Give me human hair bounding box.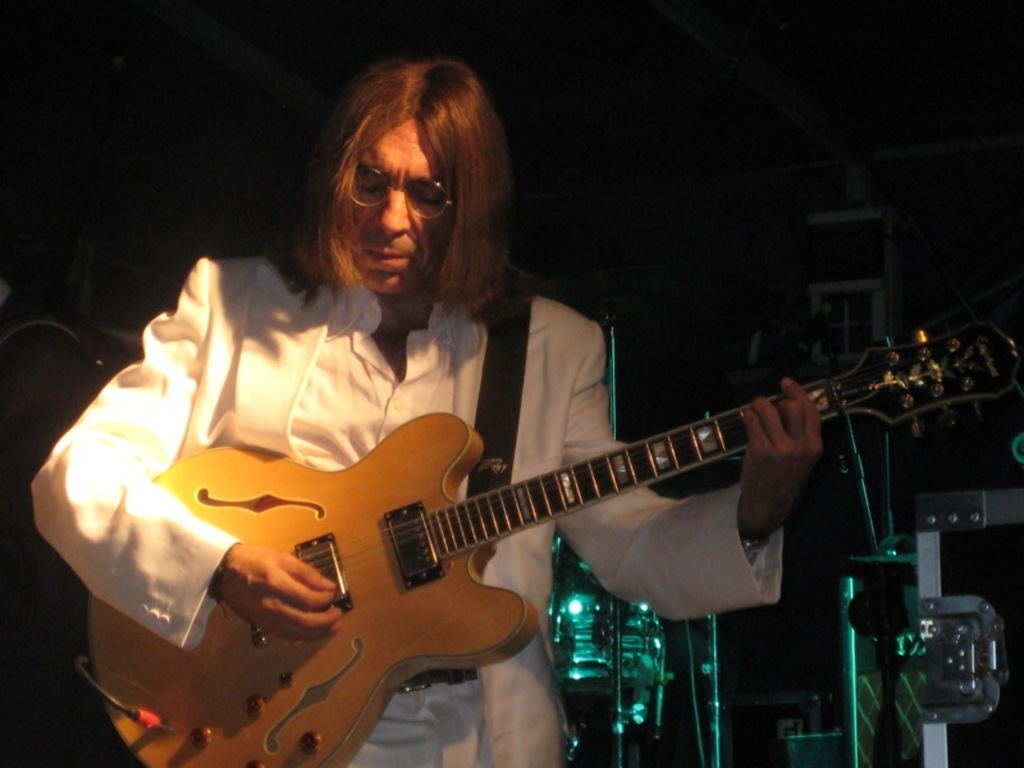
276:31:511:357.
